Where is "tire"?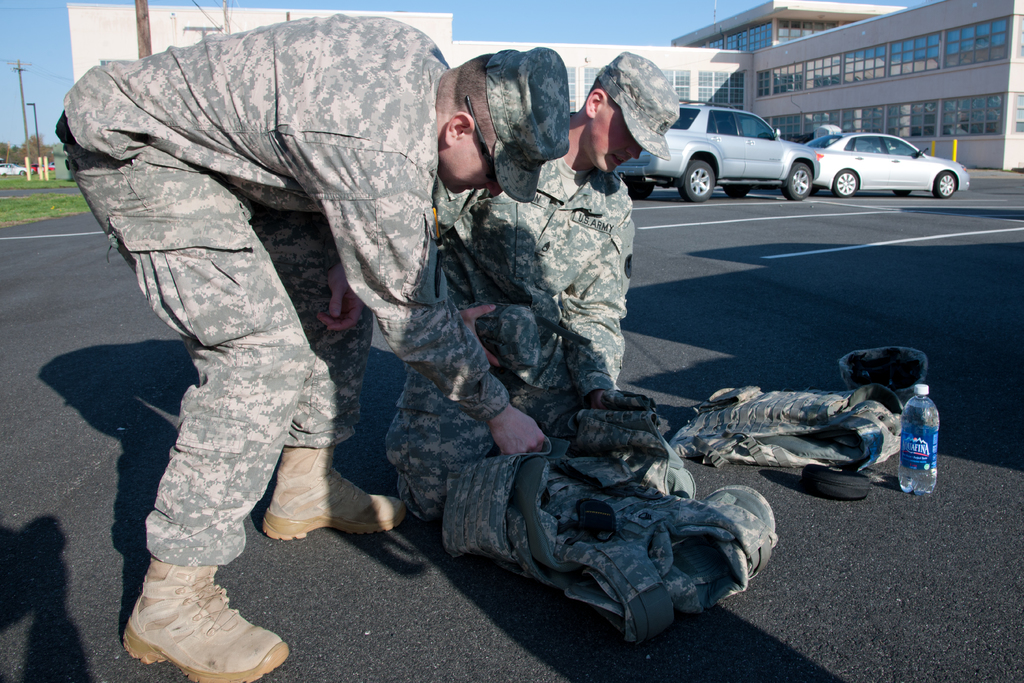
x1=674 y1=158 x2=713 y2=204.
